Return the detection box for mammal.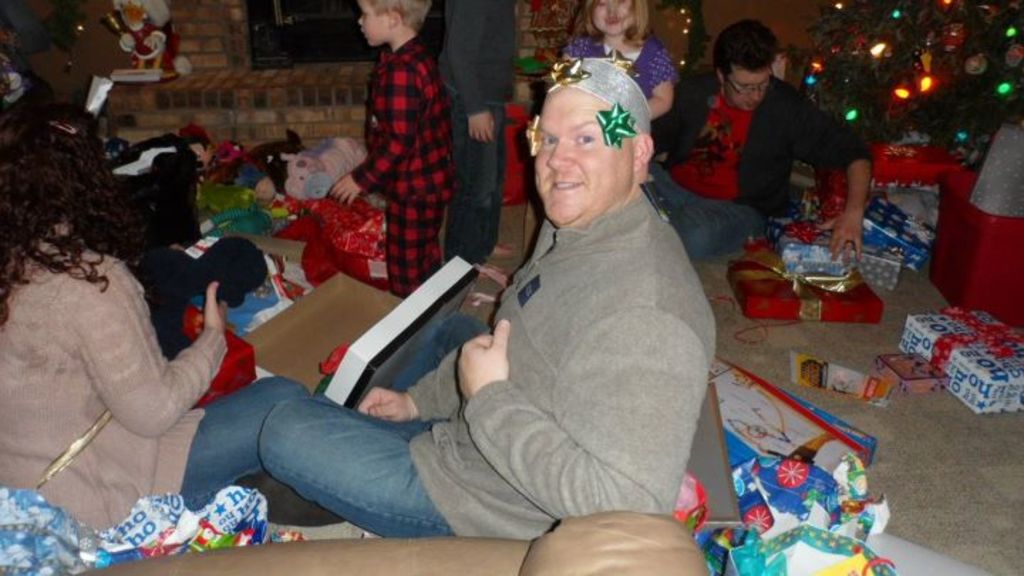
(559, 0, 667, 124).
